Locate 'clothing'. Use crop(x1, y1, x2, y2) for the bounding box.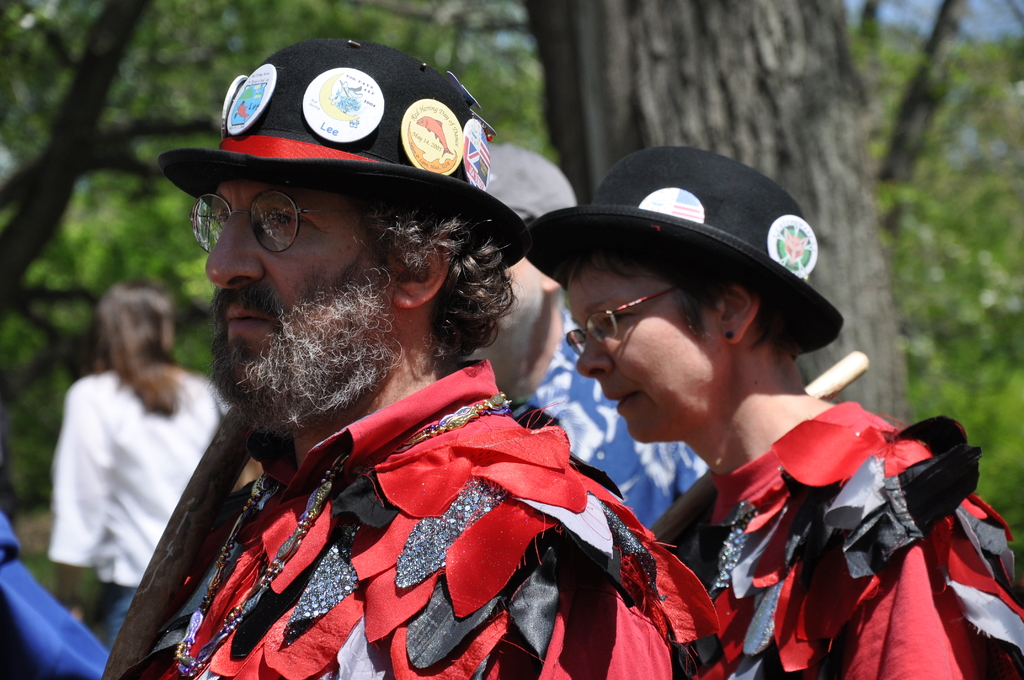
crop(126, 359, 703, 679).
